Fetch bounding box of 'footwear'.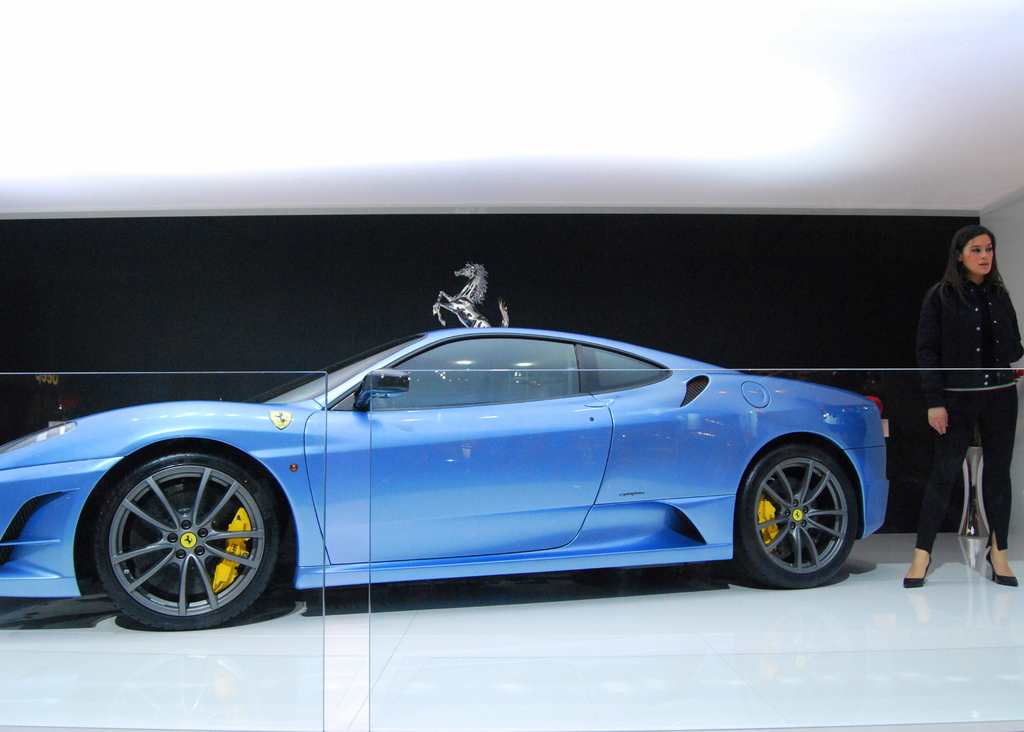
Bbox: 988:543:1019:589.
